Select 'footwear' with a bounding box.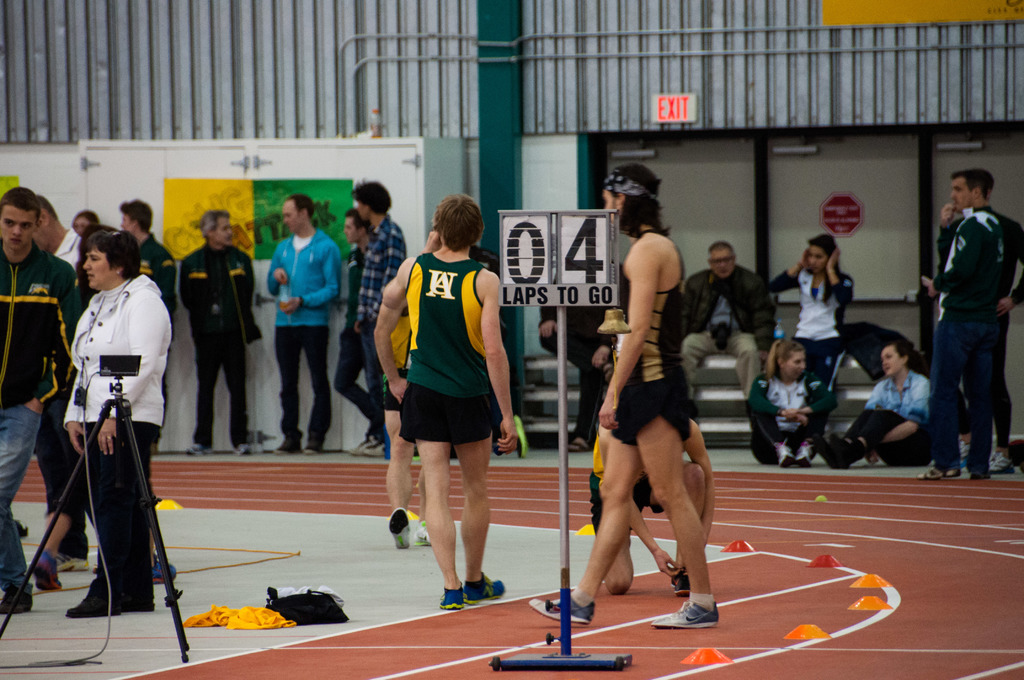
bbox(181, 441, 212, 457).
